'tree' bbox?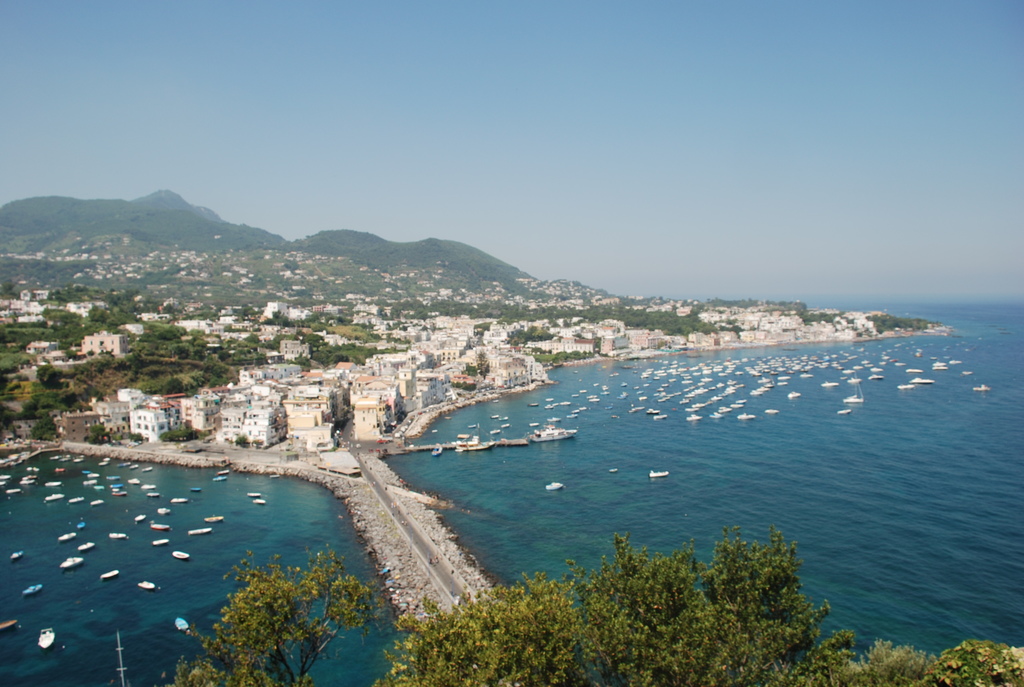
378 575 594 686
